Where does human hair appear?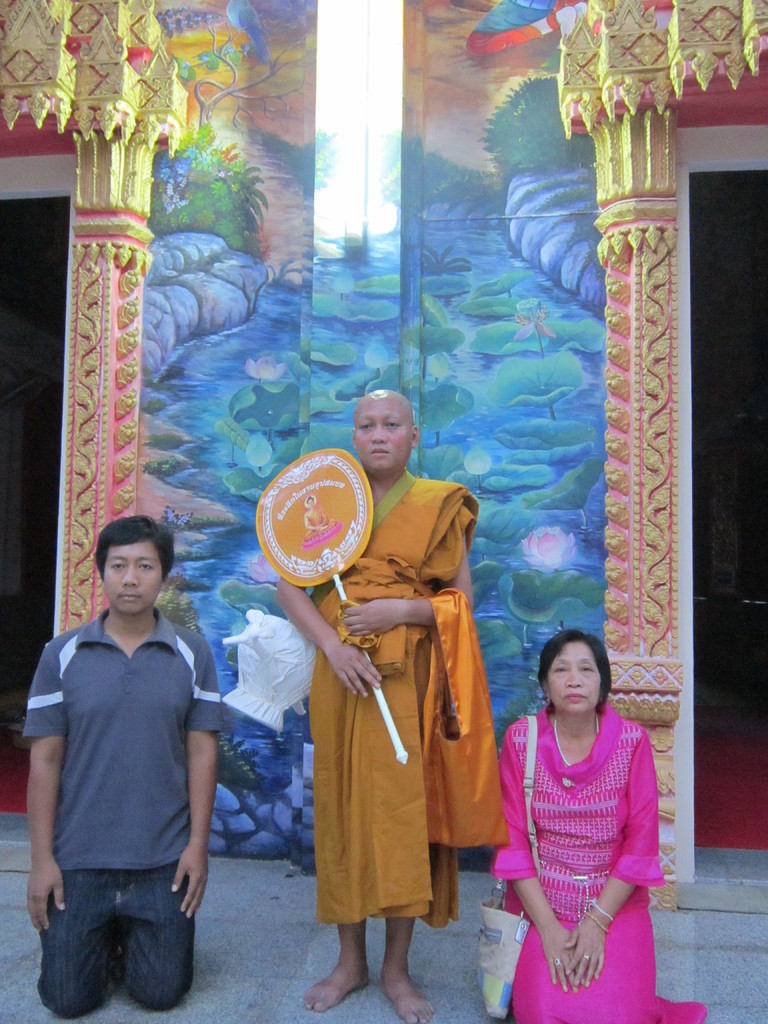
Appears at (93,513,177,583).
